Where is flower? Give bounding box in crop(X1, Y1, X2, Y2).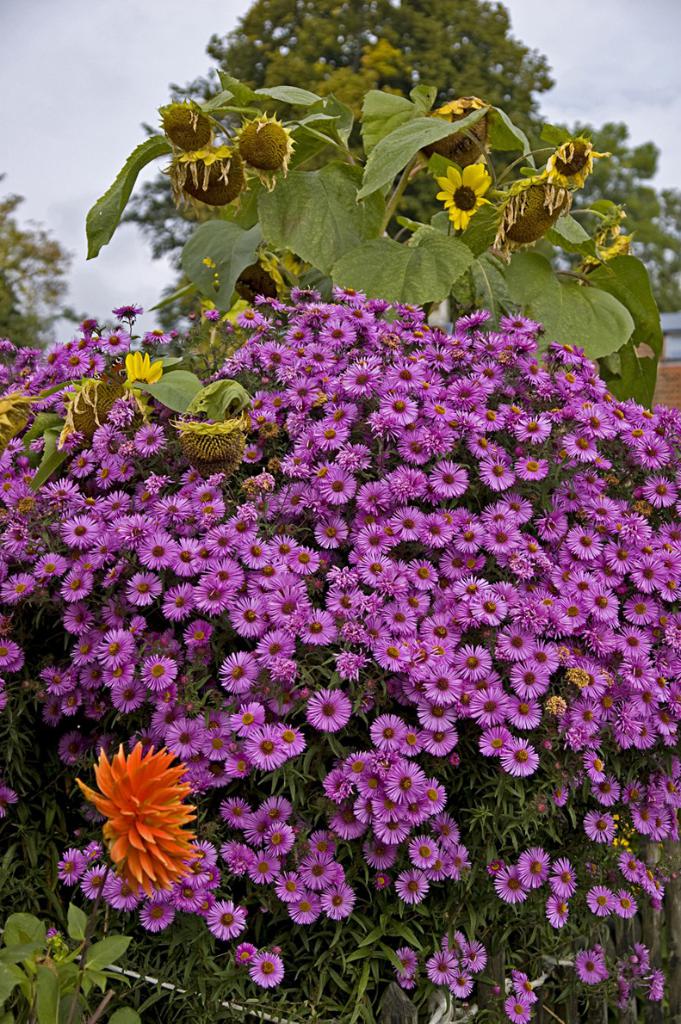
crop(107, 300, 154, 319).
